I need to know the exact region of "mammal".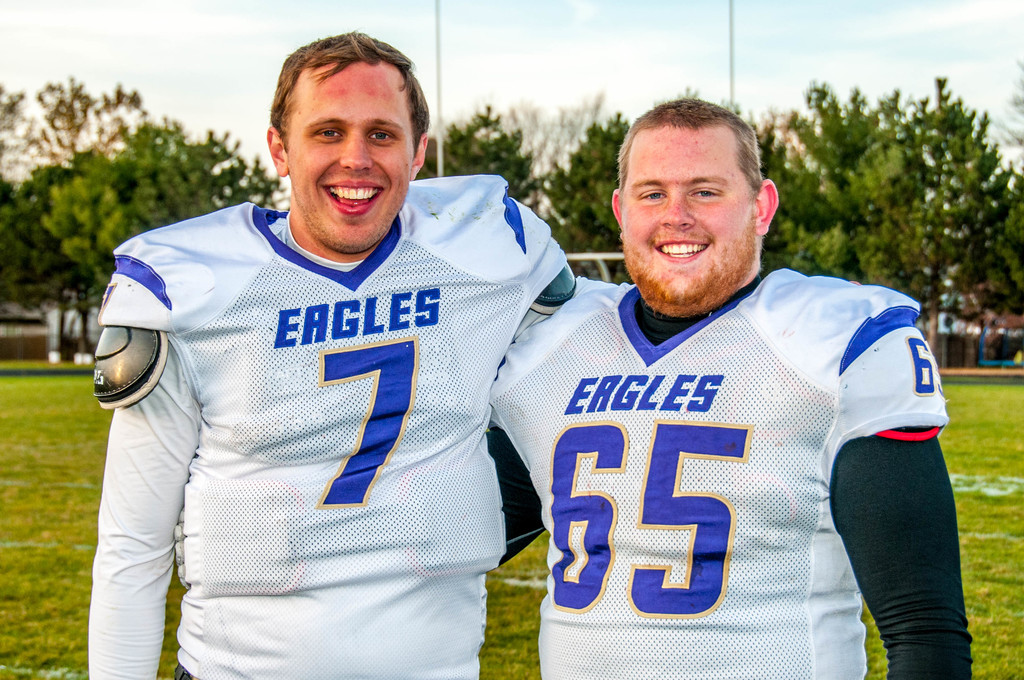
Region: 490/100/972/679.
